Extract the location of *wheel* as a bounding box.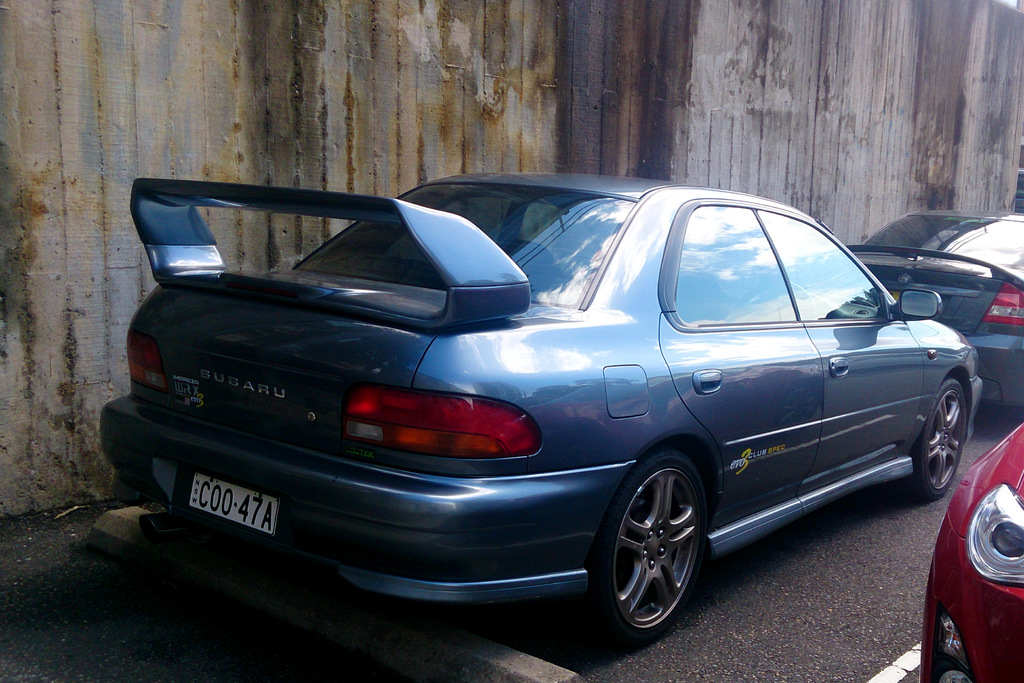
[x1=908, y1=372, x2=971, y2=501].
